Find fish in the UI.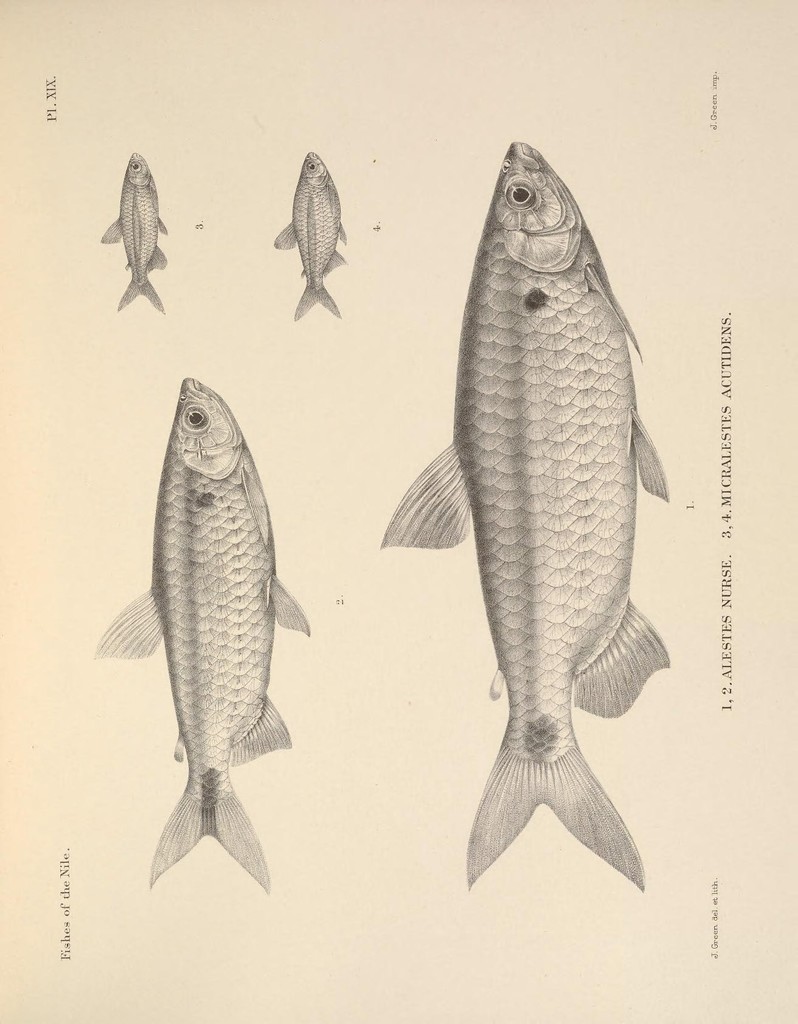
UI element at 92, 370, 309, 900.
